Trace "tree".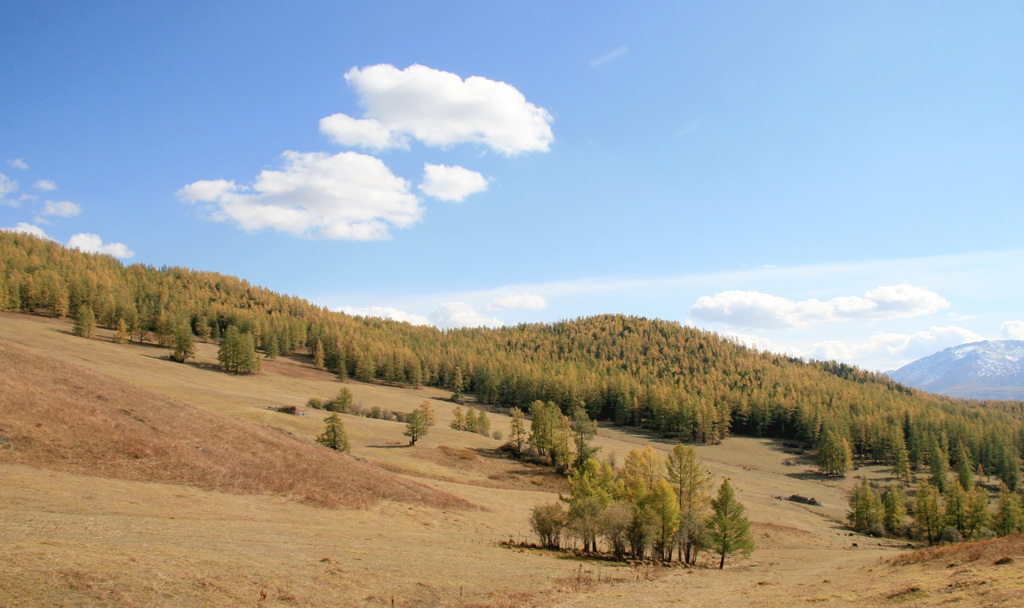
Traced to detection(945, 485, 963, 524).
